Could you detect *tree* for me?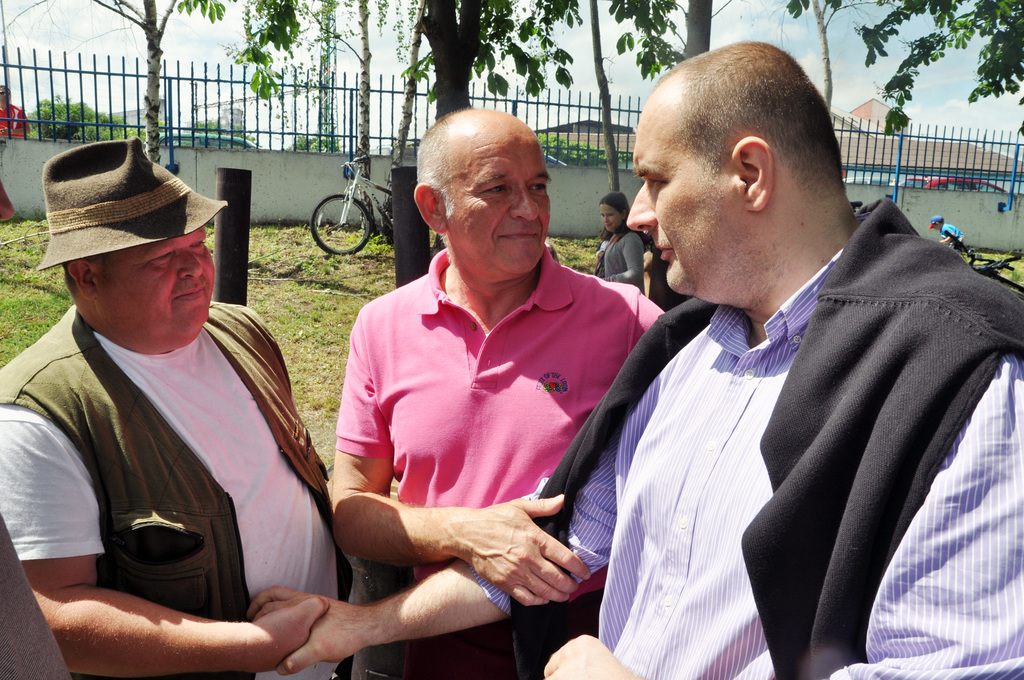
Detection result: l=172, t=0, r=690, b=122.
